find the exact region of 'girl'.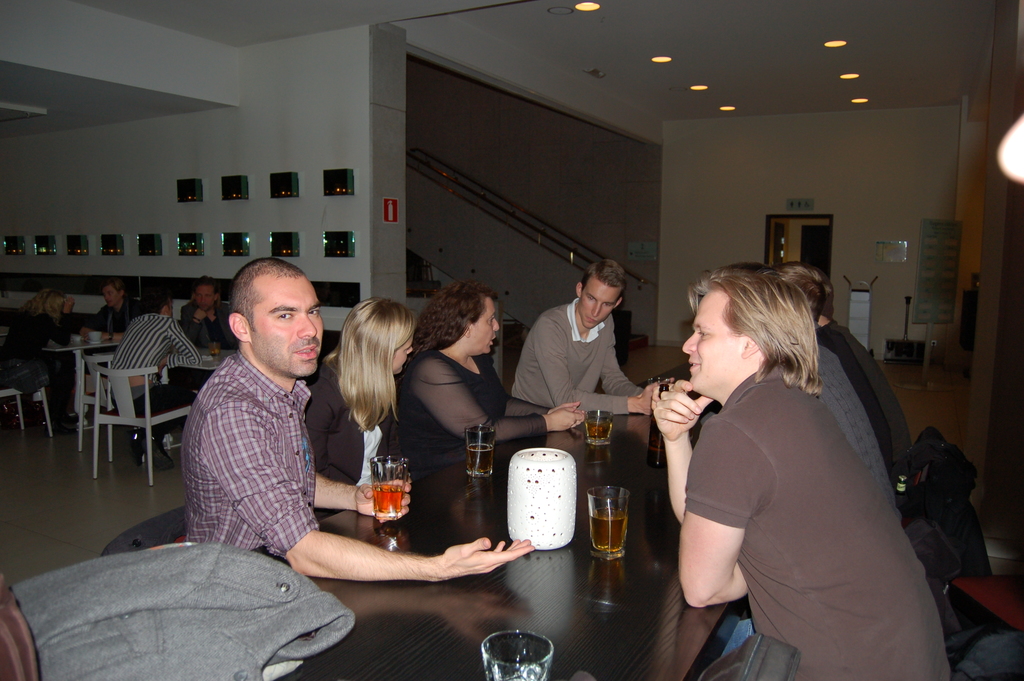
Exact region: [304, 299, 416, 484].
